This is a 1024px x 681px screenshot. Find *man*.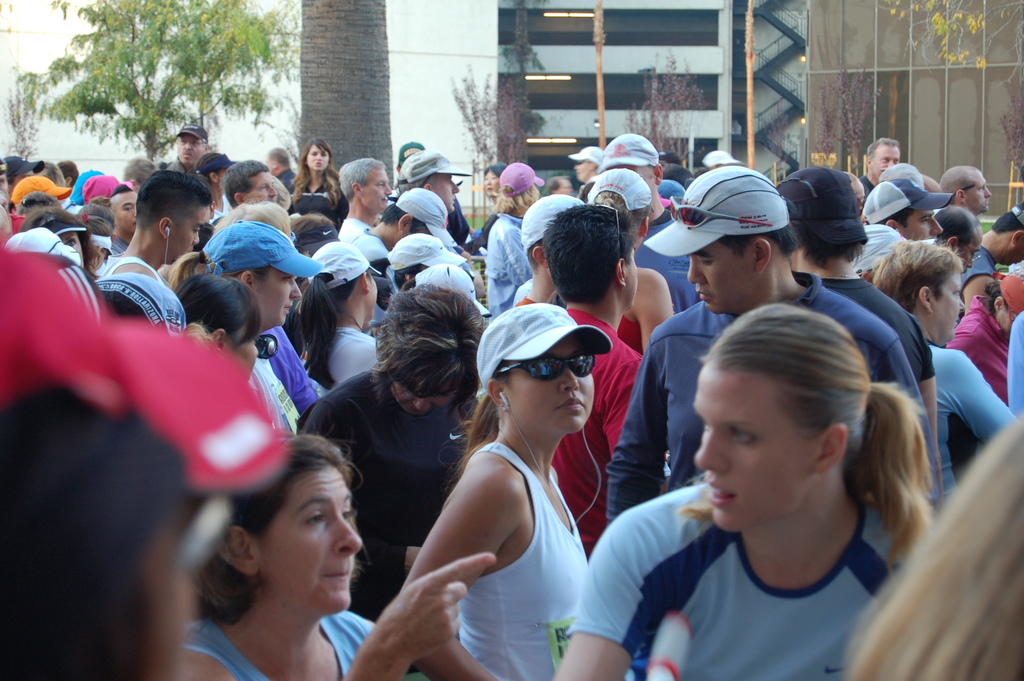
Bounding box: left=299, top=277, right=495, bottom=627.
